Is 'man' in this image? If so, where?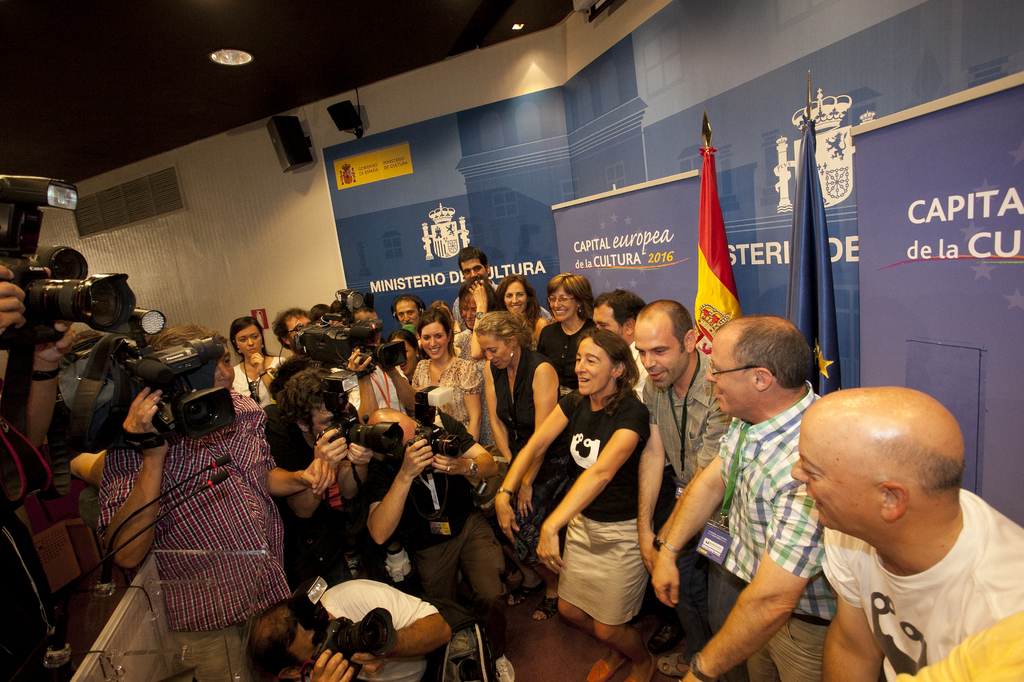
Yes, at 250, 578, 453, 681.
